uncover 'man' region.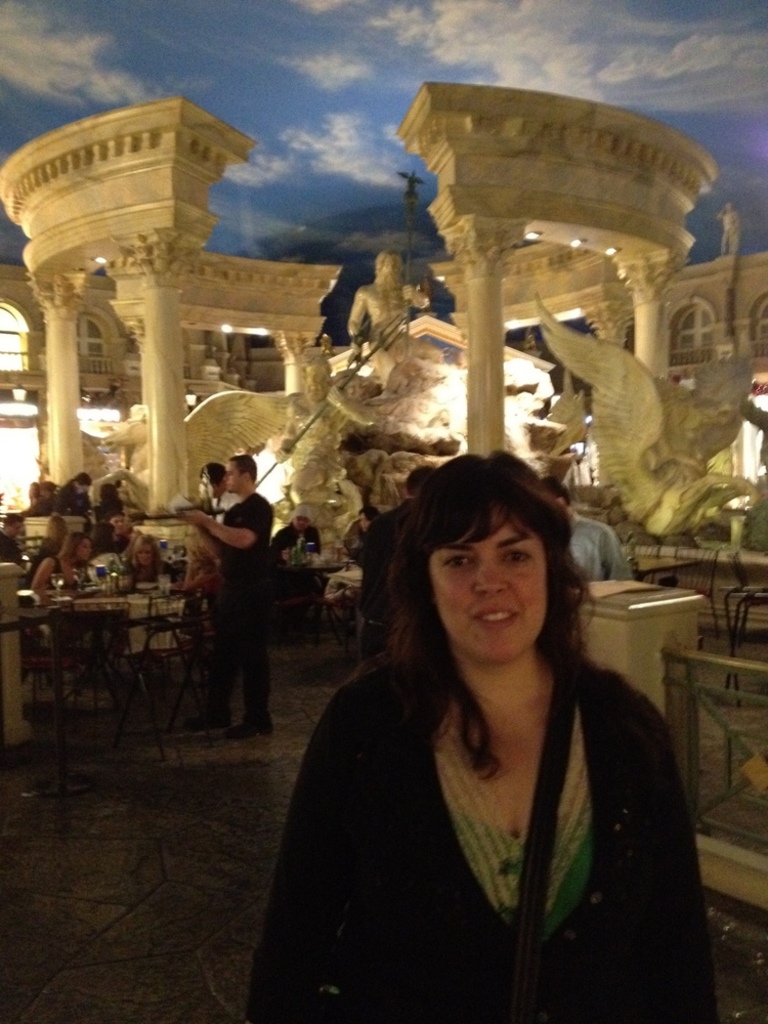
Uncovered: 346, 248, 449, 390.
